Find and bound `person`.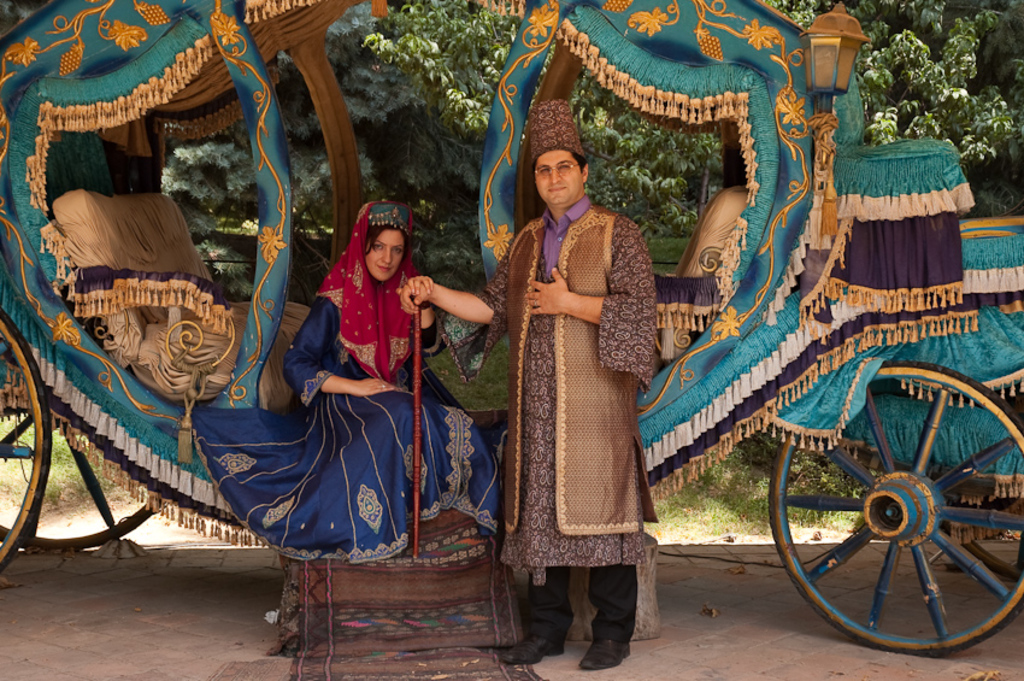
Bound: box=[412, 101, 658, 669].
